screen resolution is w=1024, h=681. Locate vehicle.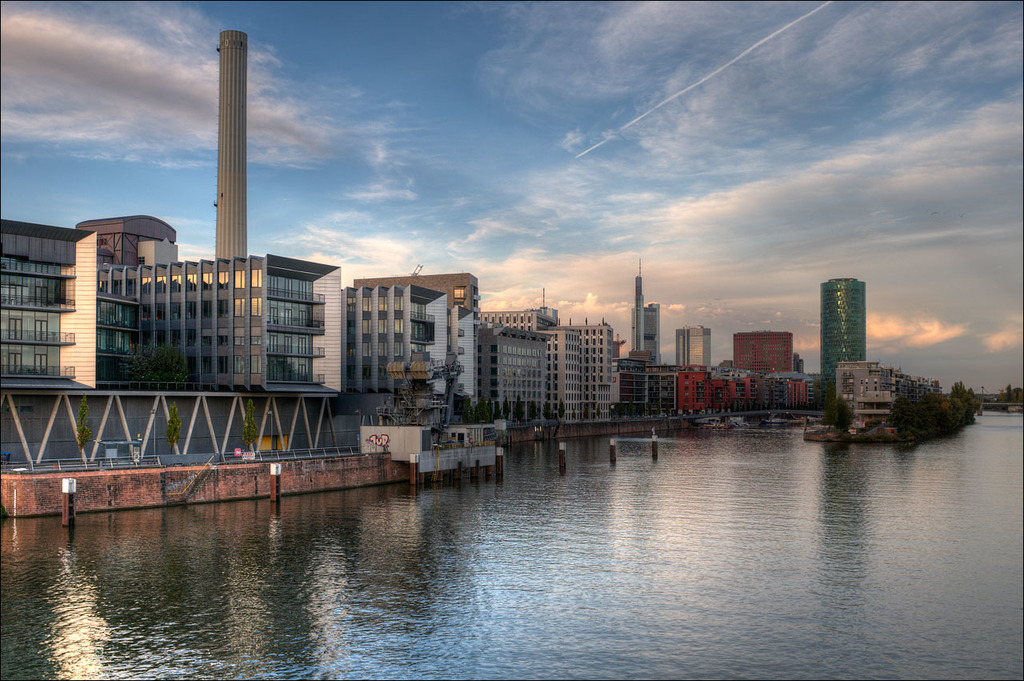
[698, 420, 730, 431].
